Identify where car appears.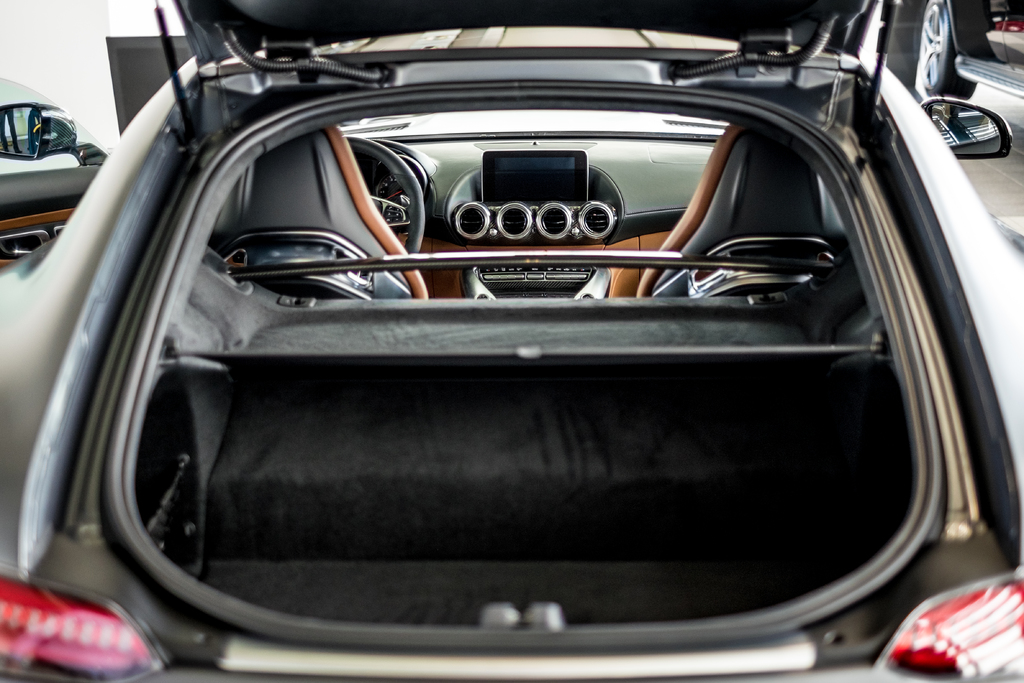
Appears at crop(0, 0, 1023, 682).
